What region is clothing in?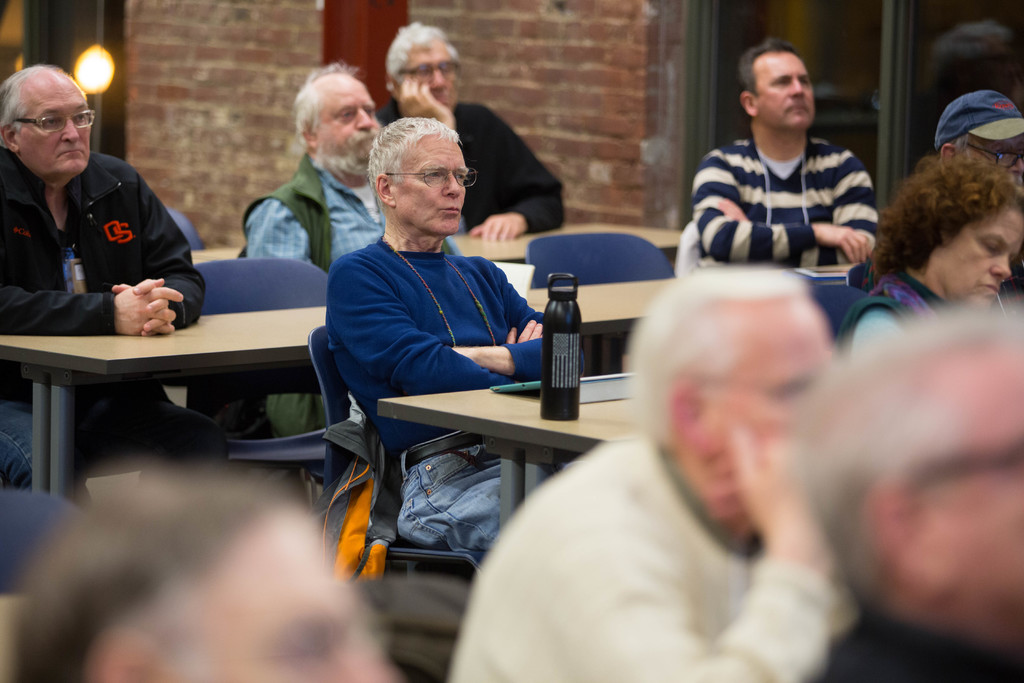
detection(0, 150, 225, 514).
